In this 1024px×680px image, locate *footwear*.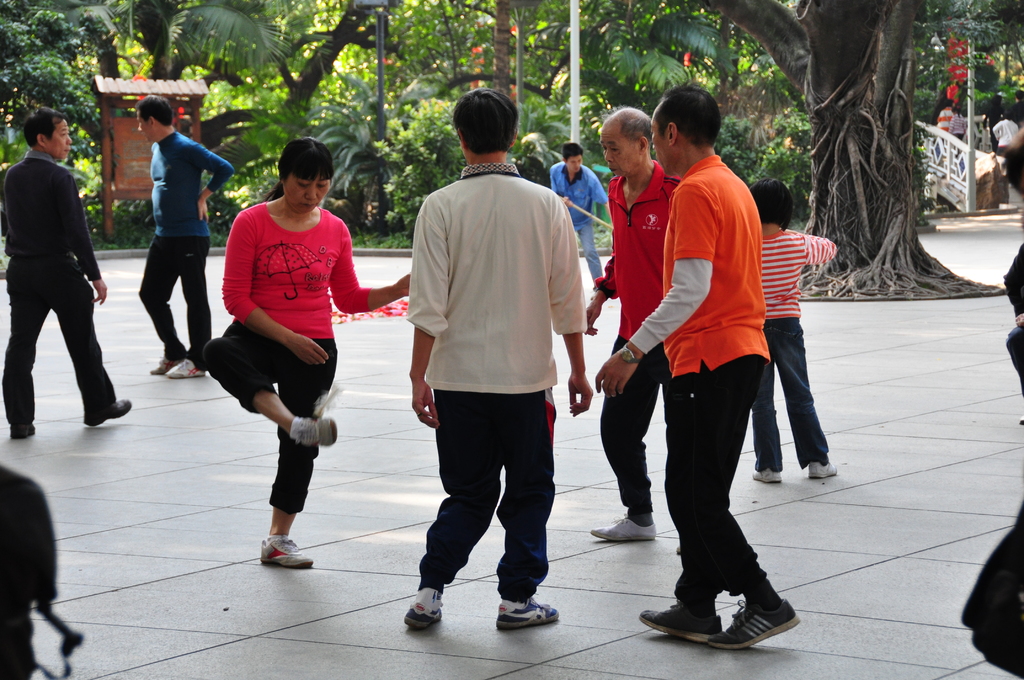
Bounding box: (294, 418, 337, 450).
